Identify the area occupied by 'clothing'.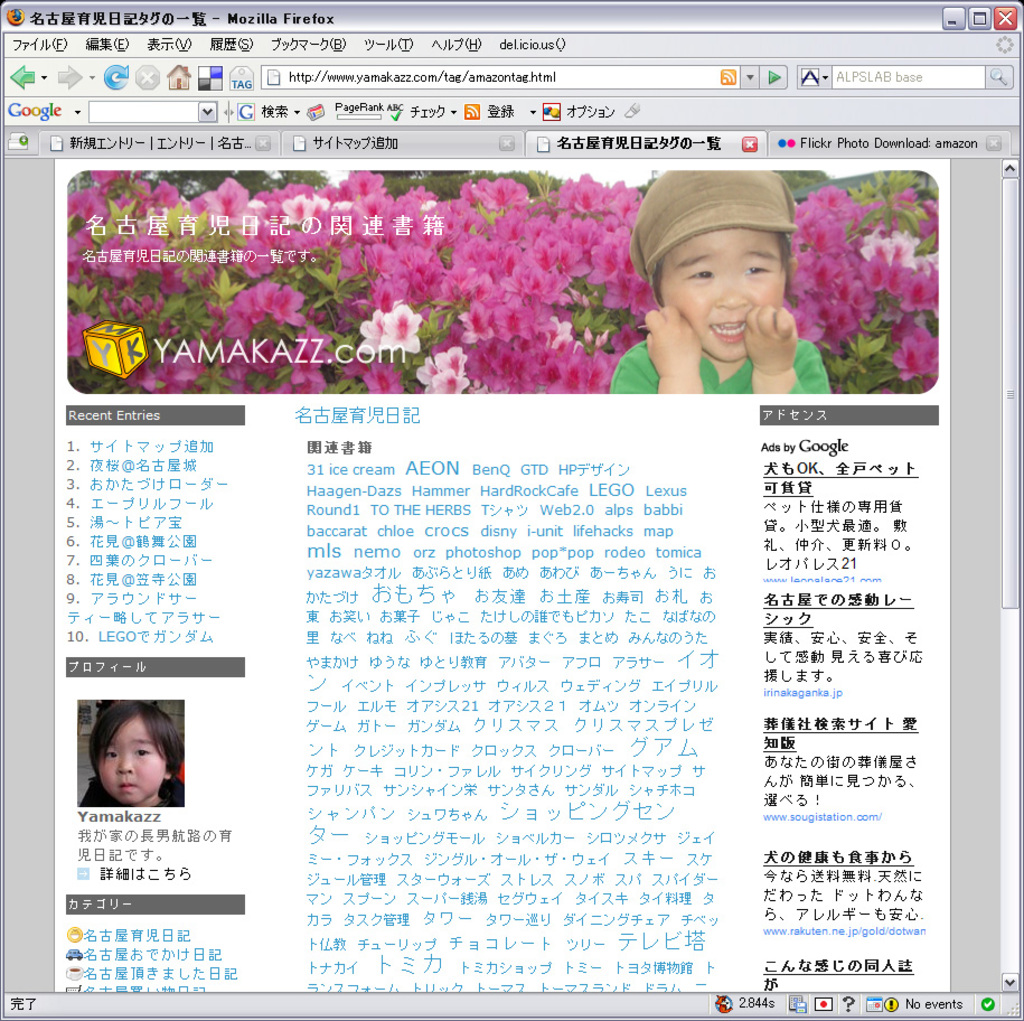
Area: rect(612, 341, 830, 392).
